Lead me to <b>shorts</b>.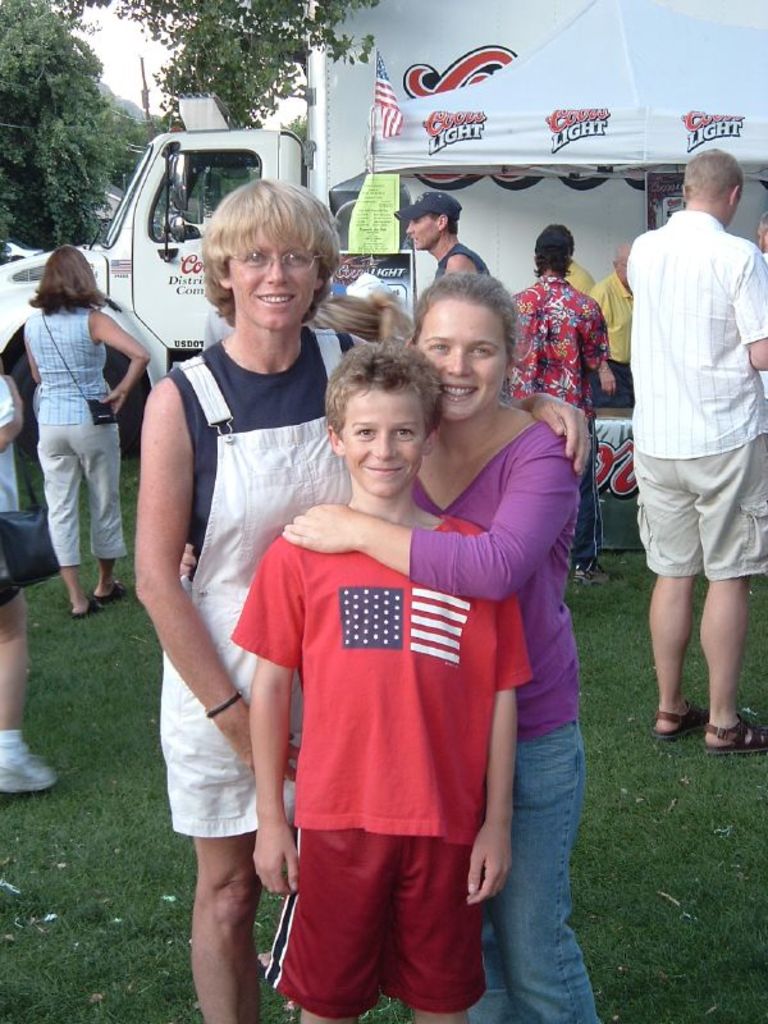
Lead to 157:636:306:836.
